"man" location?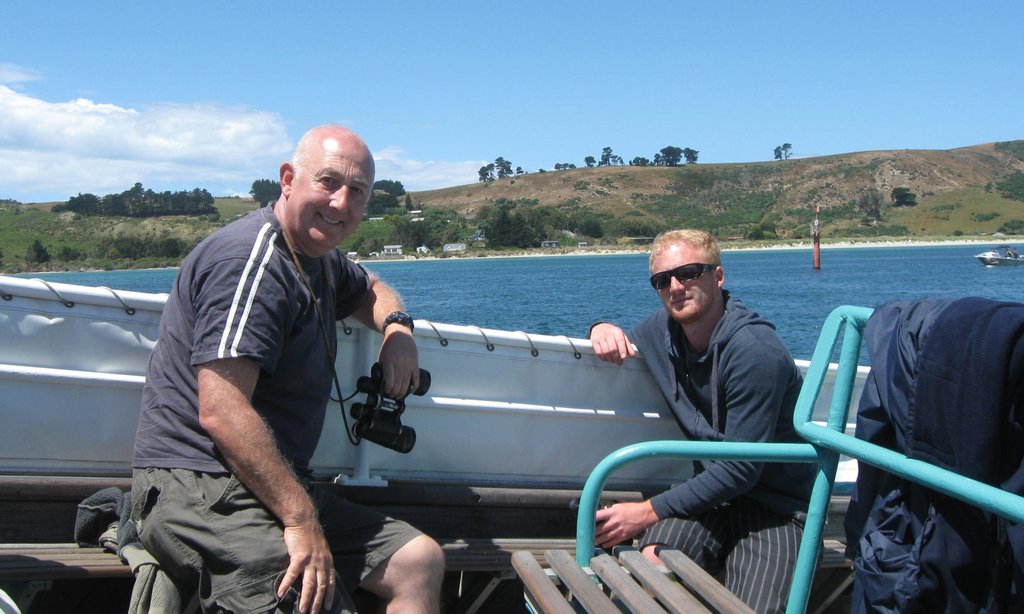
594:231:828:613
